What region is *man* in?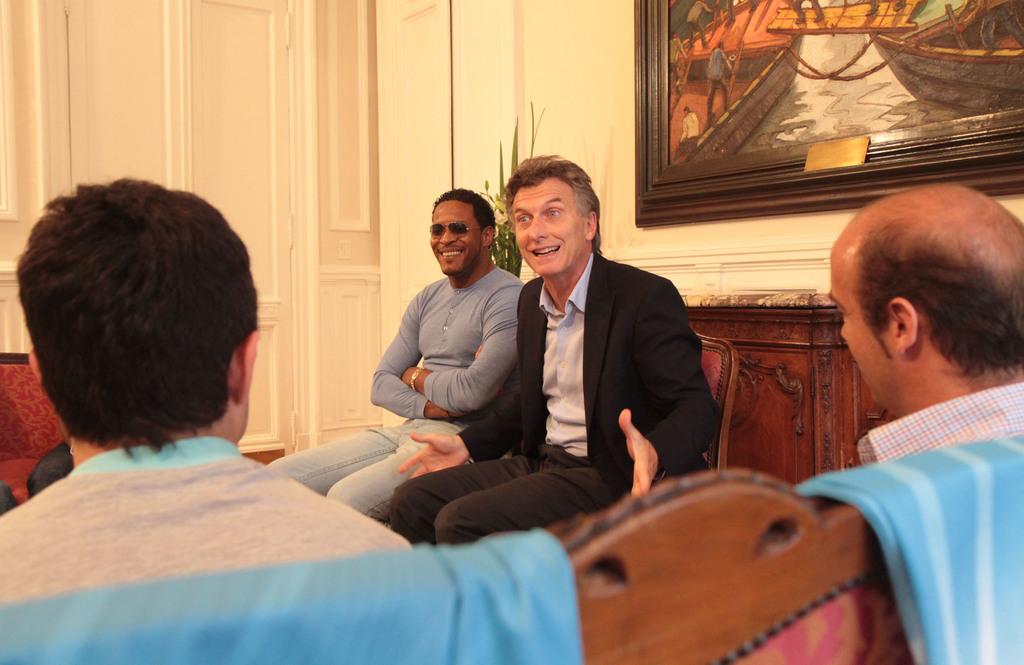
(left=824, top=184, right=1023, bottom=463).
